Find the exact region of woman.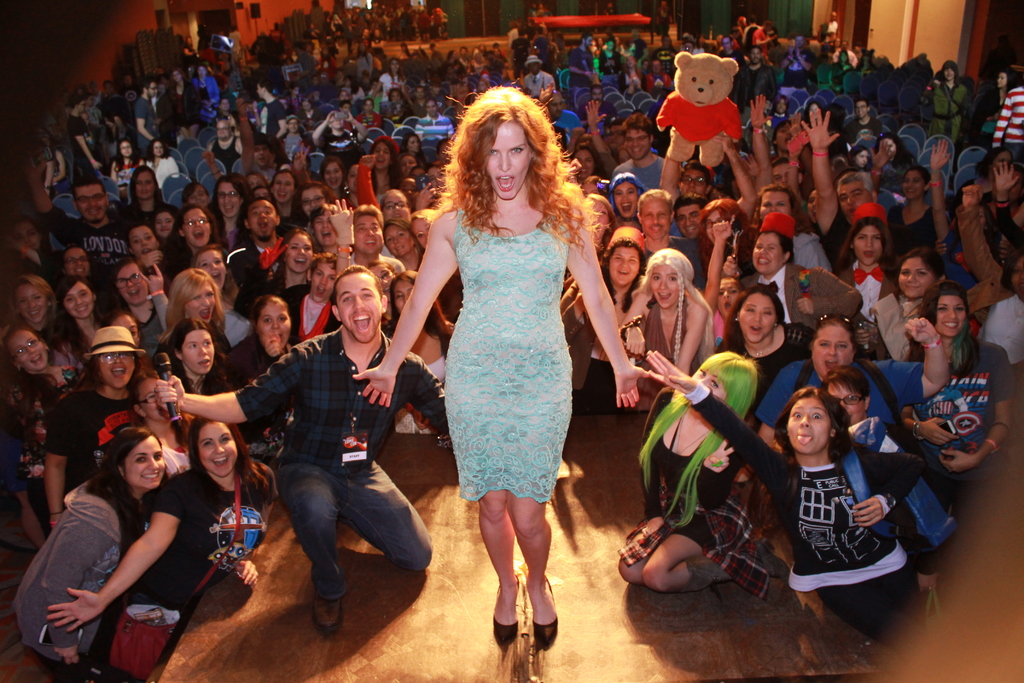
Exact region: bbox=(964, 143, 1023, 202).
